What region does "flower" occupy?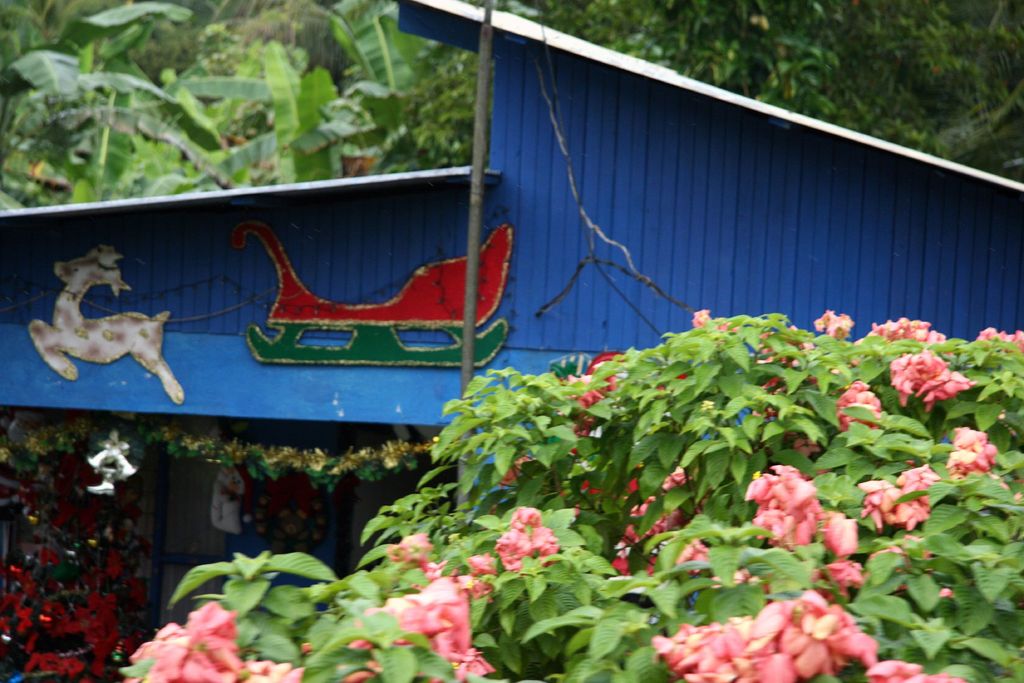
(492, 507, 564, 575).
